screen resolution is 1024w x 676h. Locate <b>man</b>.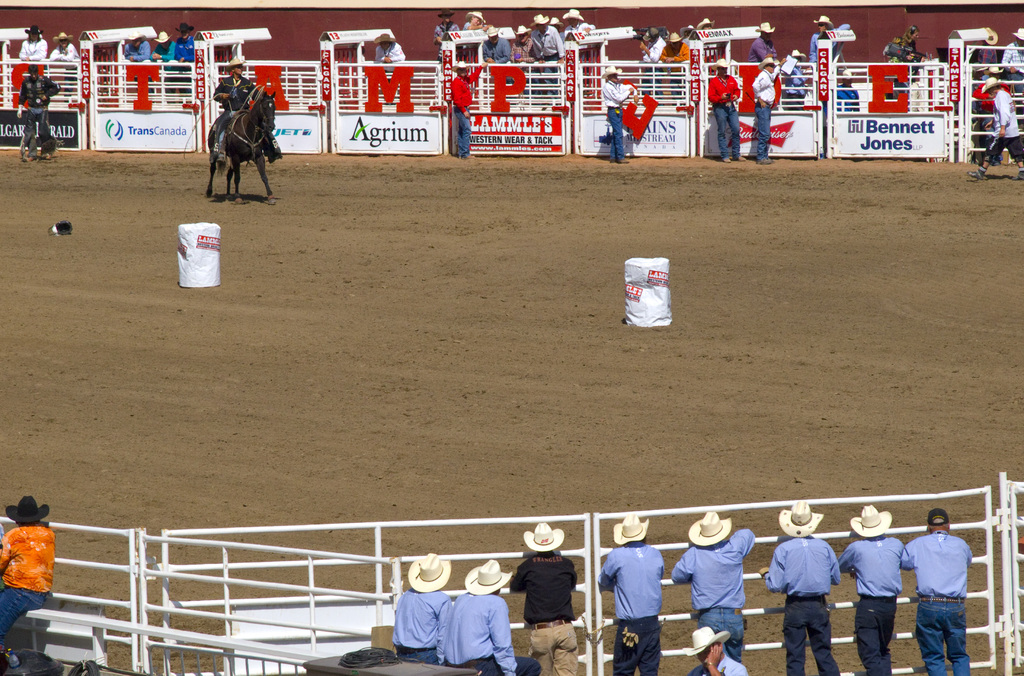
{"left": 399, "top": 545, "right": 449, "bottom": 659}.
